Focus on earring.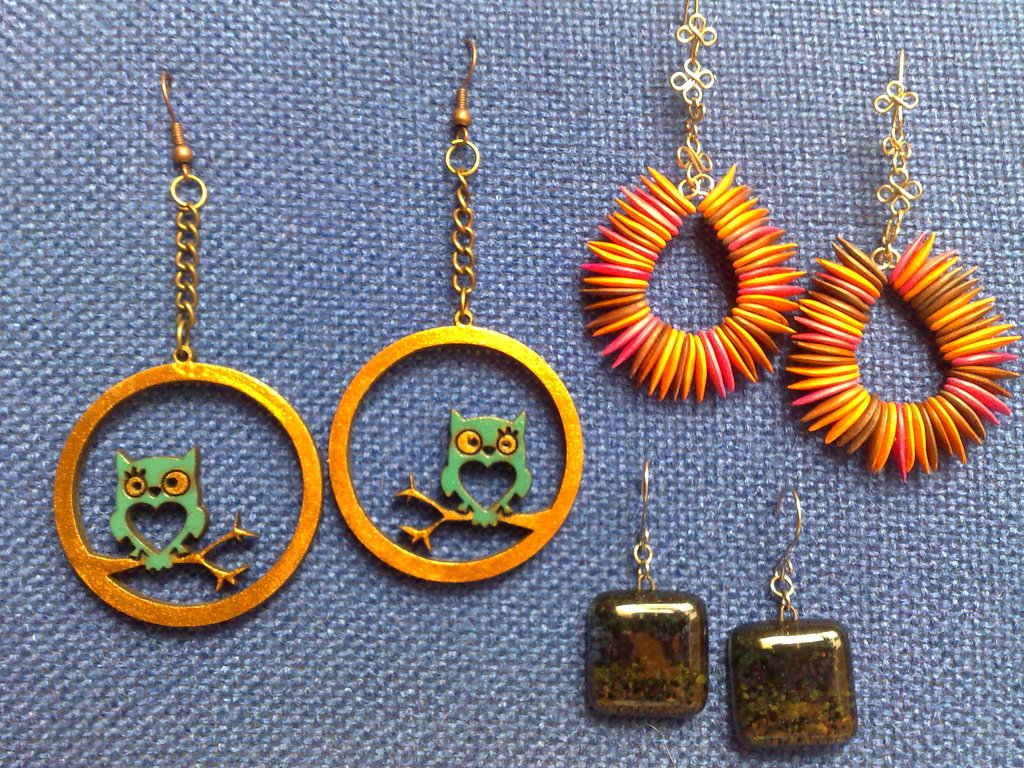
Focused at {"left": 579, "top": 0, "right": 812, "bottom": 410}.
